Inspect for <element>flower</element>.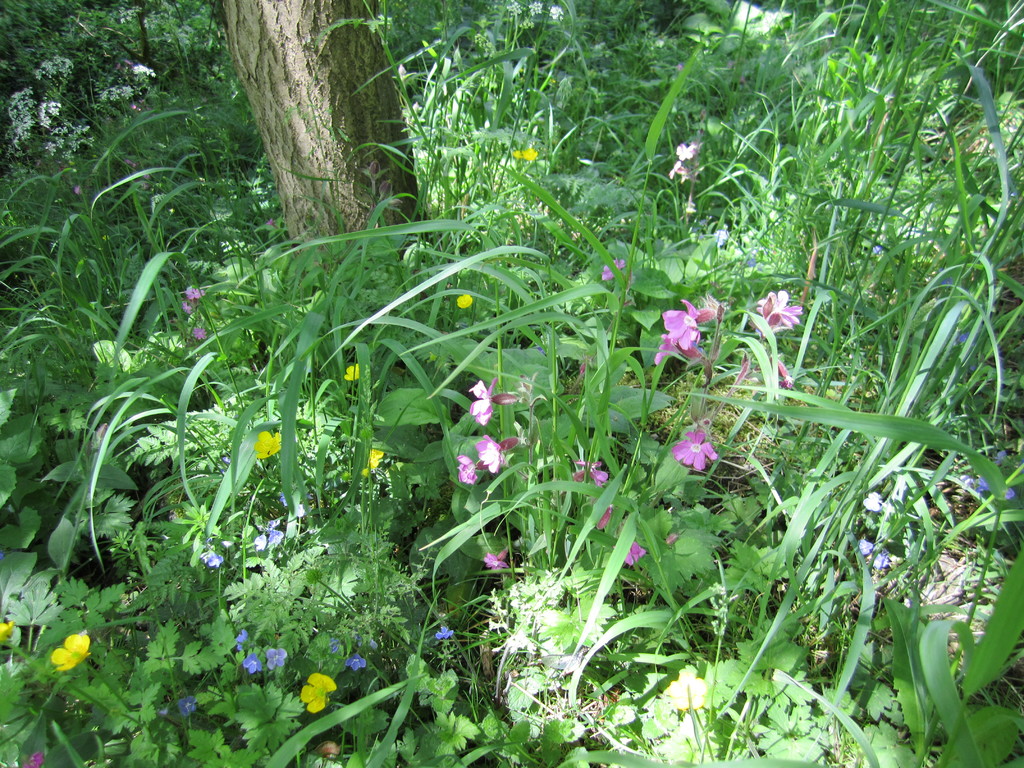
Inspection: {"x1": 454, "y1": 294, "x2": 471, "y2": 305}.
